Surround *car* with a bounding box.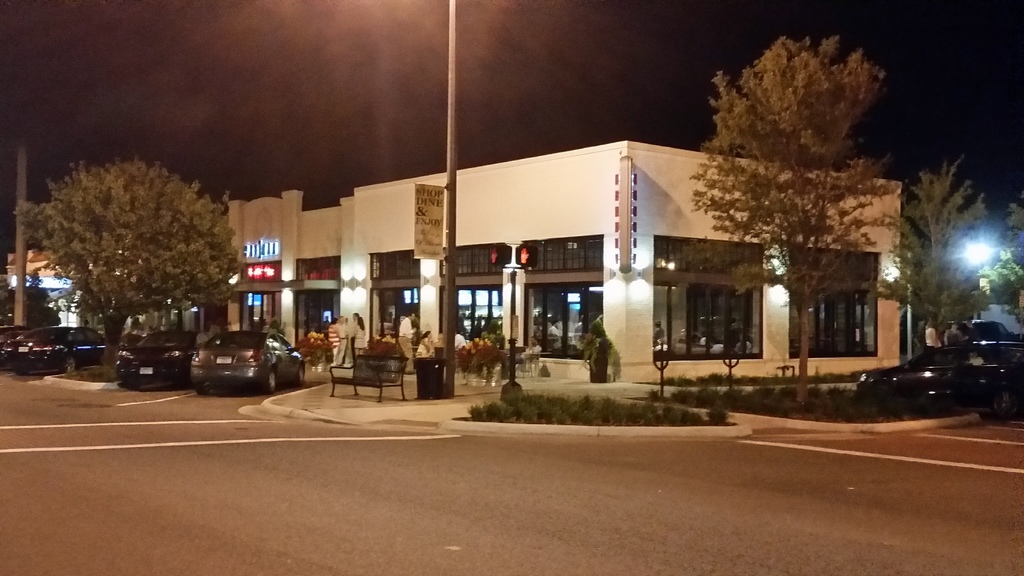
rect(0, 324, 110, 373).
